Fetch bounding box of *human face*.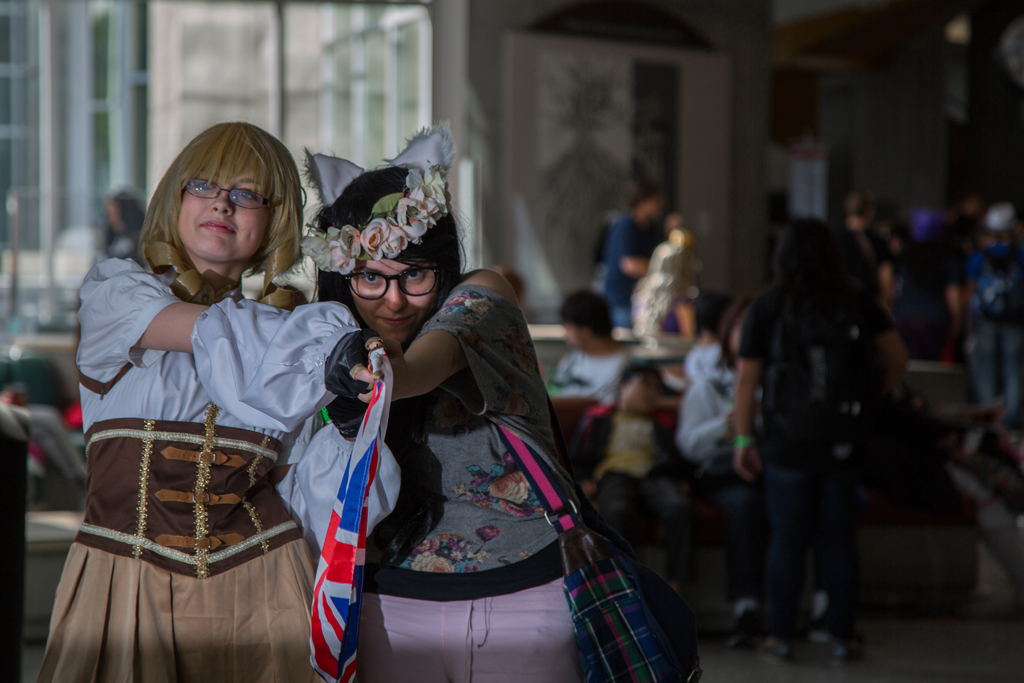
Bbox: x1=173, y1=162, x2=264, y2=252.
